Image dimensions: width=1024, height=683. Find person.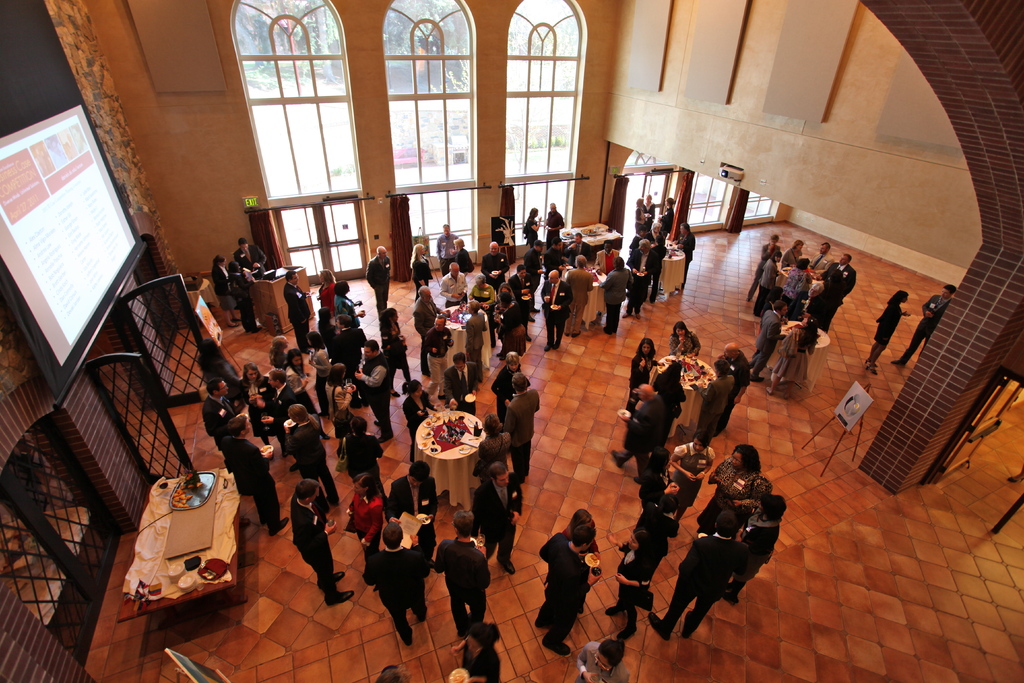
region(412, 286, 434, 381).
